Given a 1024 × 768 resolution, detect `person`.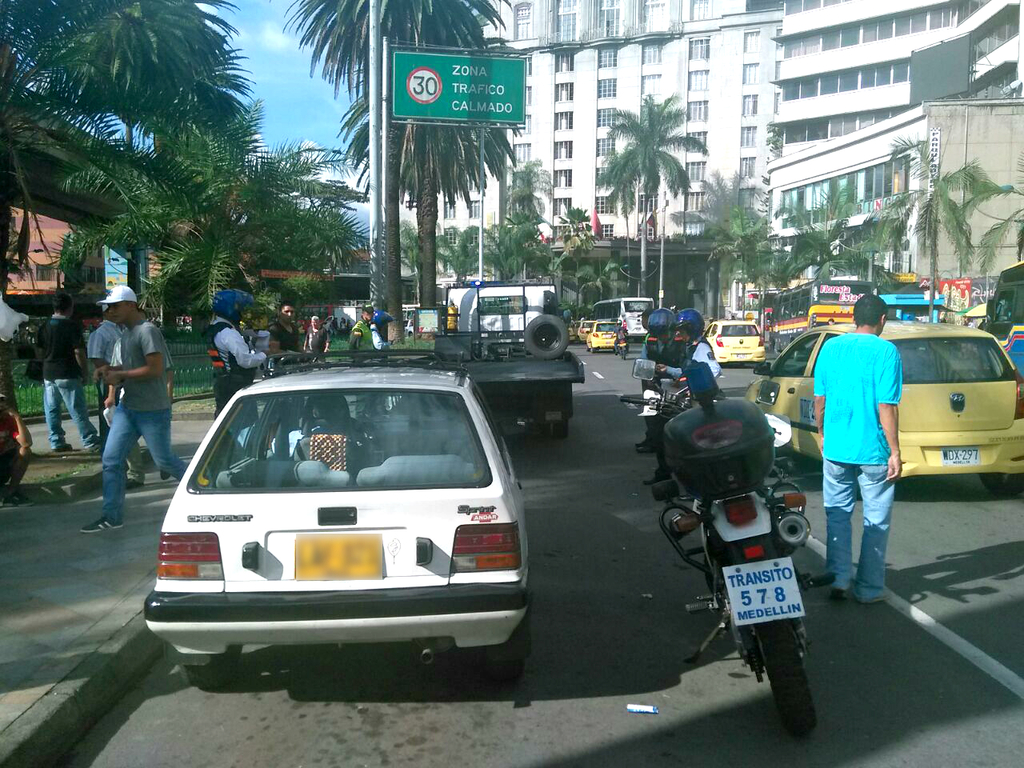
267 302 299 362.
